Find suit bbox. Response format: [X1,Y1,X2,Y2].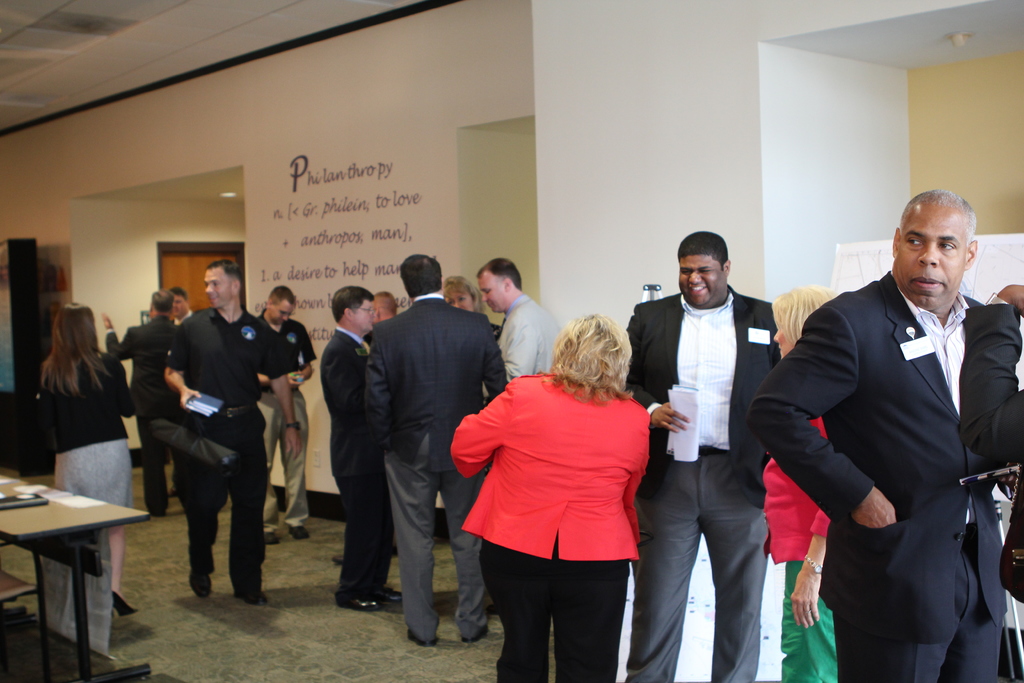
[486,292,563,398].
